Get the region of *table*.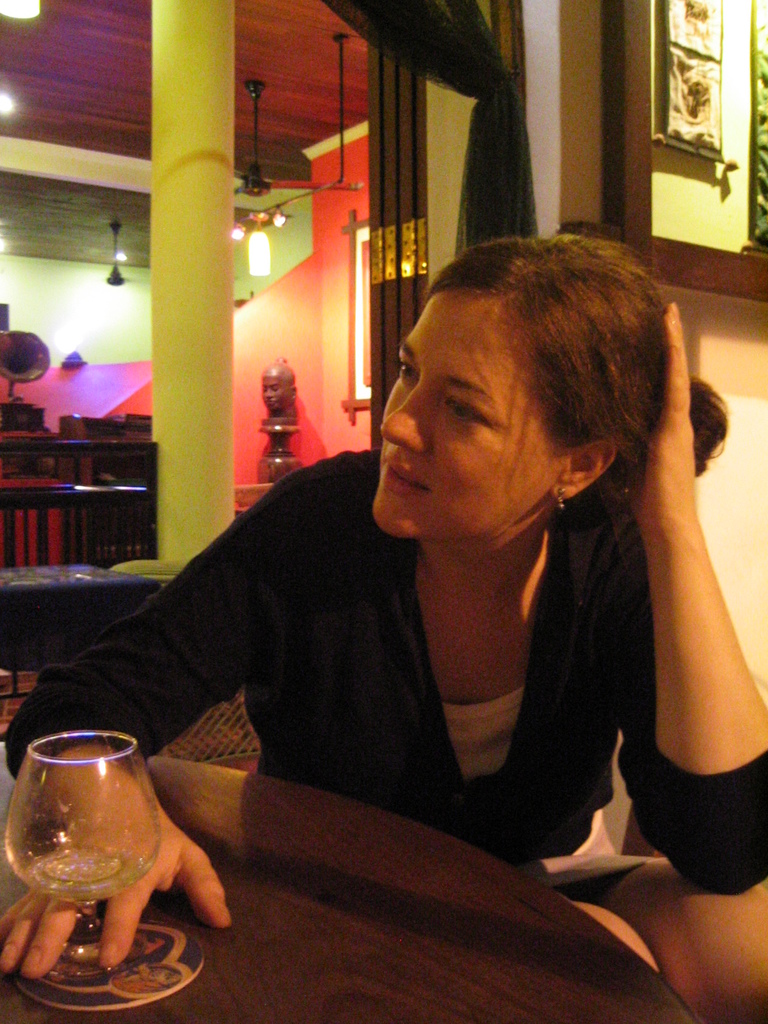
15/756/655/1023.
